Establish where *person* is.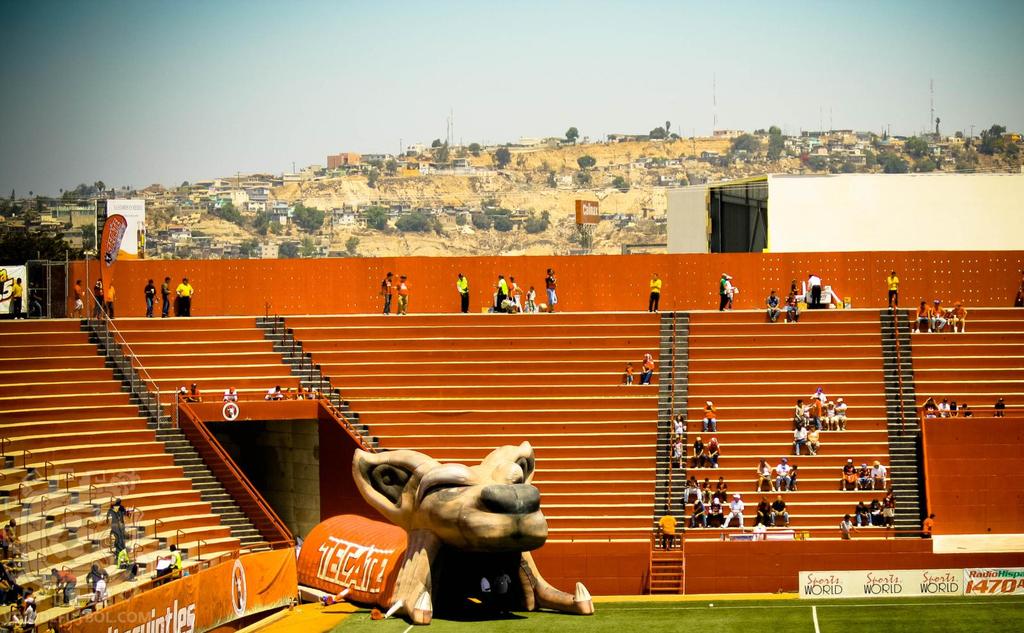
Established at <region>524, 284, 539, 307</region>.
